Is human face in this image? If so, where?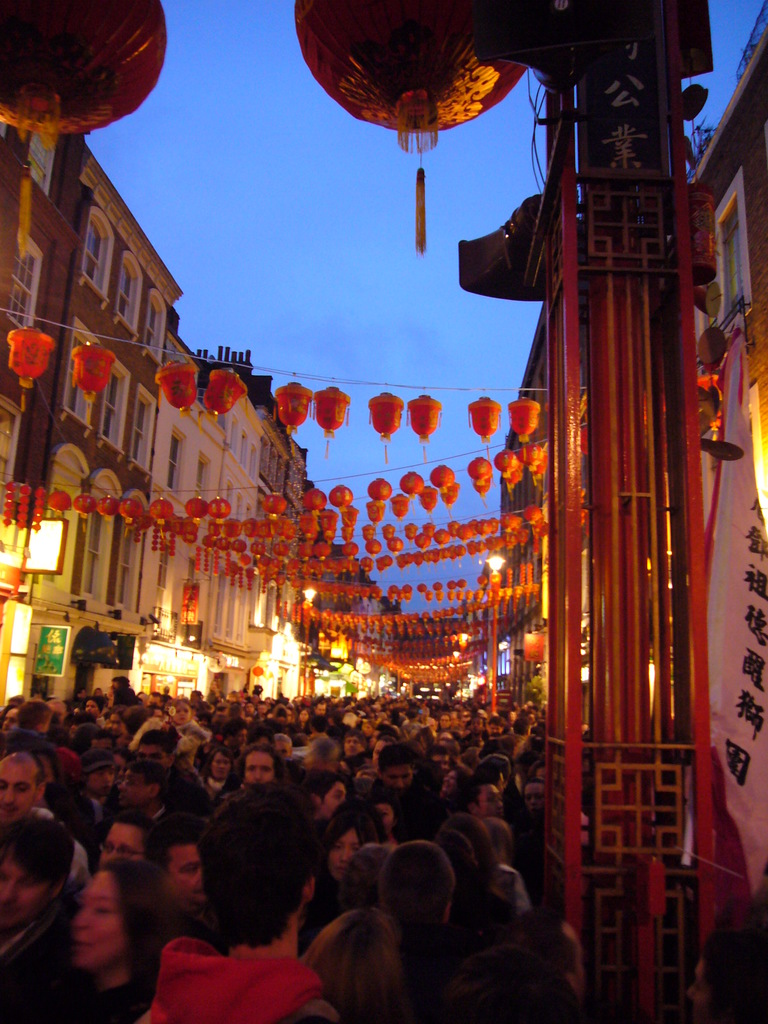
Yes, at rect(322, 783, 347, 818).
